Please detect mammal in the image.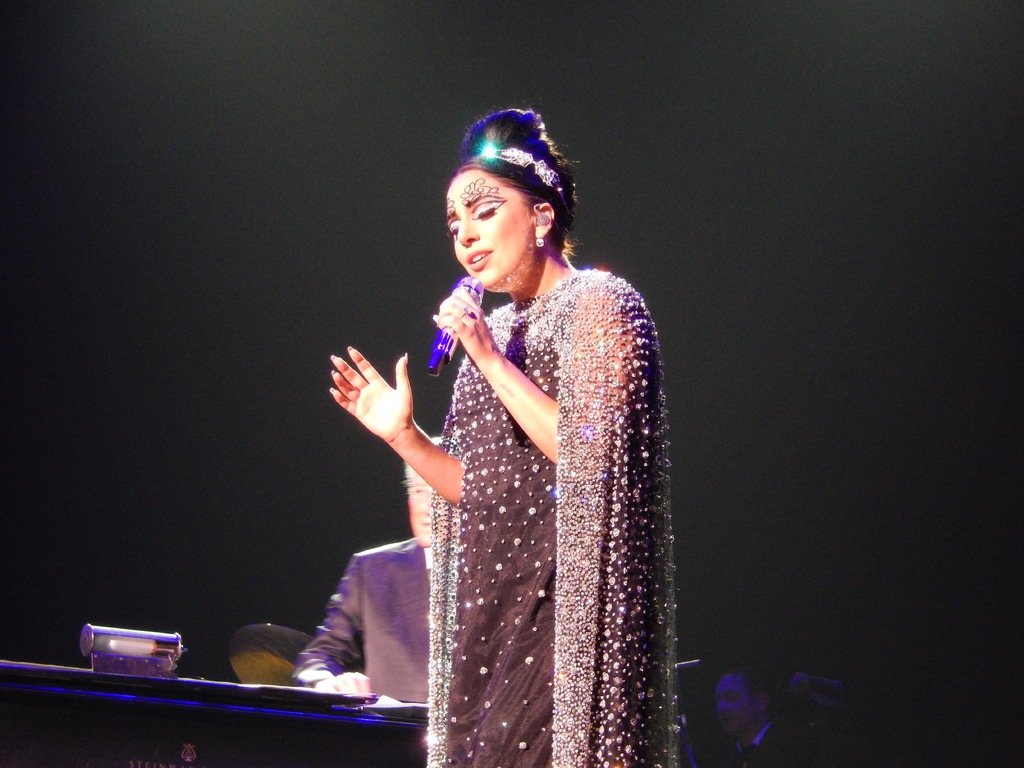
[x1=295, y1=435, x2=444, y2=766].
